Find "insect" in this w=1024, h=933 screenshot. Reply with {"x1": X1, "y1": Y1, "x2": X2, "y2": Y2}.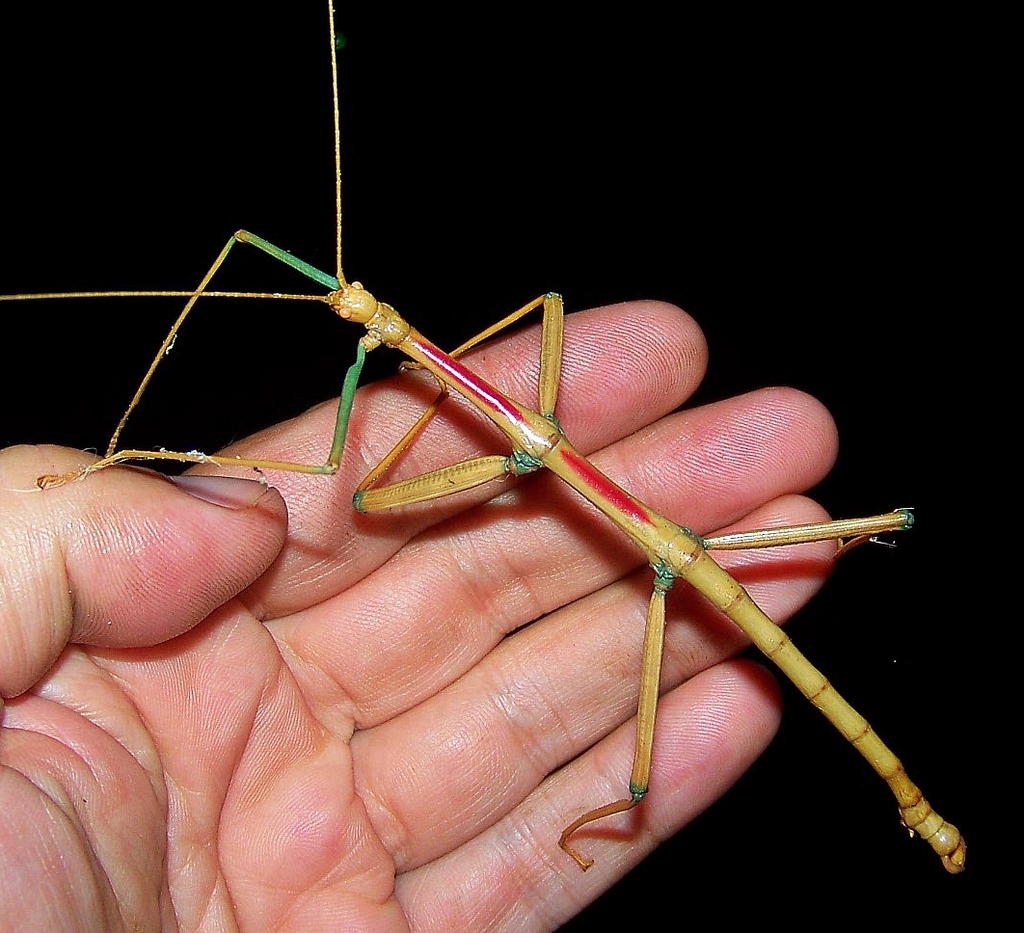
{"x1": 0, "y1": 0, "x2": 970, "y2": 879}.
